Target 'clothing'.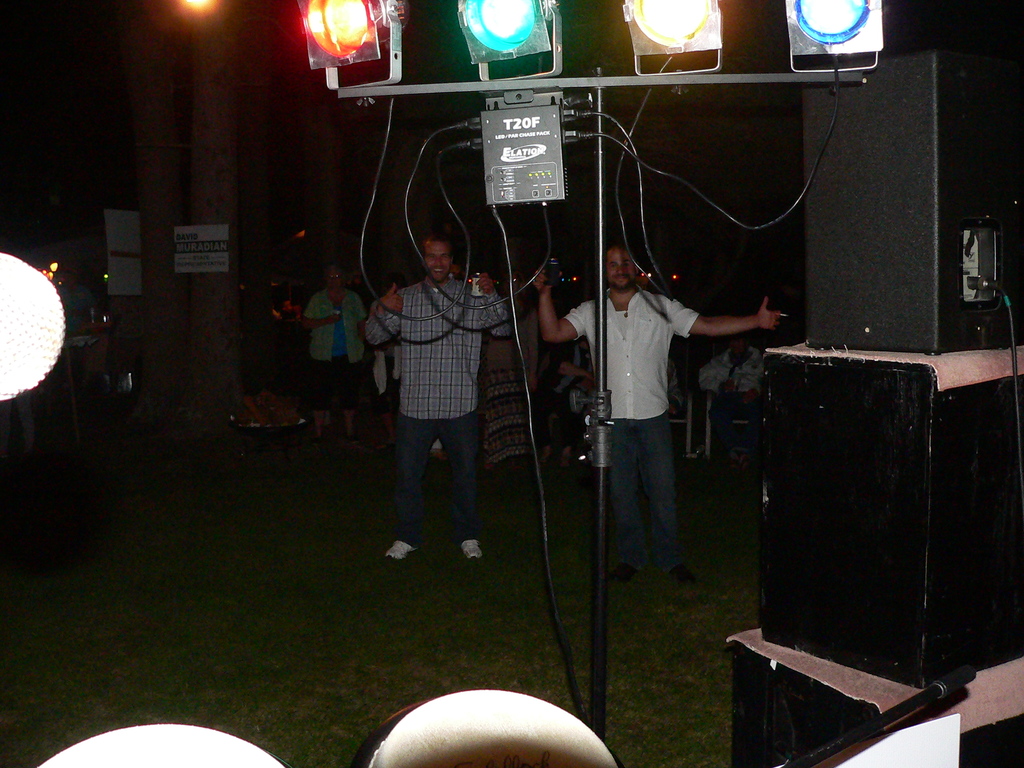
Target region: detection(476, 307, 537, 463).
